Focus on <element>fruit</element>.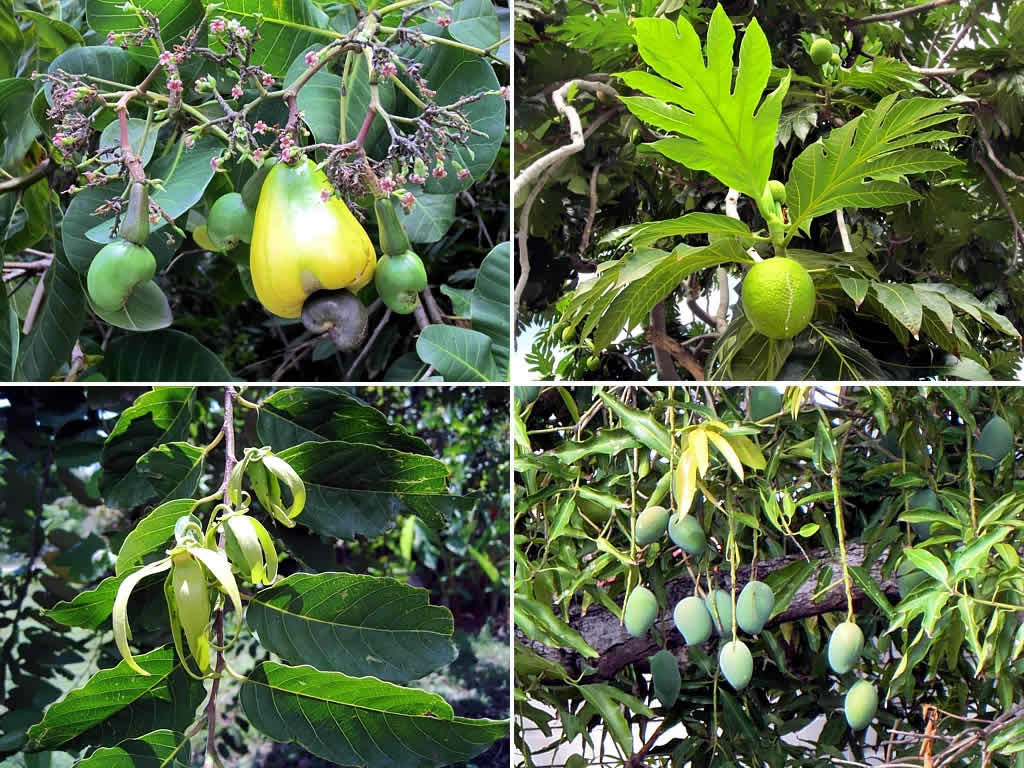
Focused at pyautogui.locateOnScreen(741, 233, 828, 337).
